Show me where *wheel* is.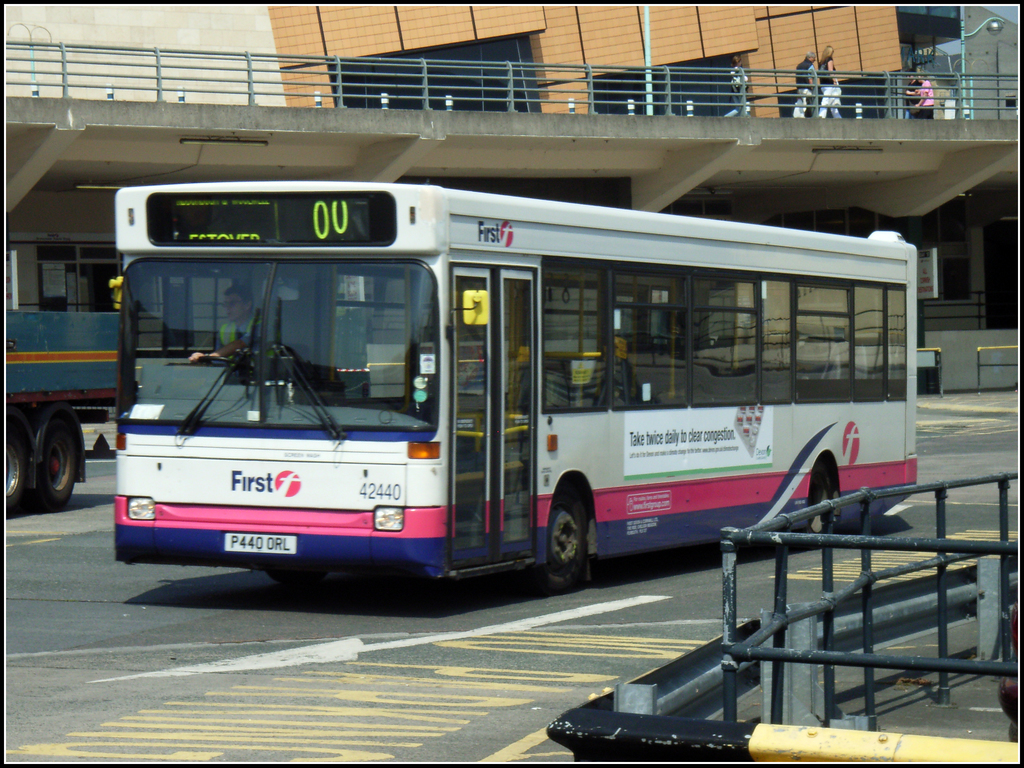
*wheel* is at Rect(195, 355, 251, 372).
